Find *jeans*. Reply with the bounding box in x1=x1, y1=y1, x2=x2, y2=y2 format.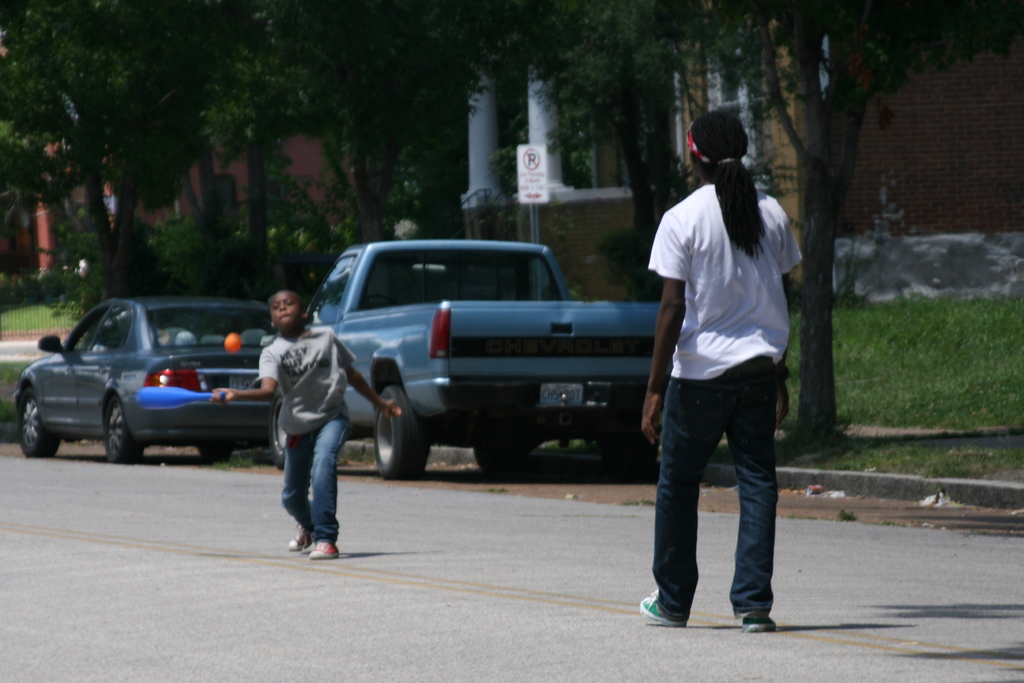
x1=283, y1=408, x2=343, y2=536.
